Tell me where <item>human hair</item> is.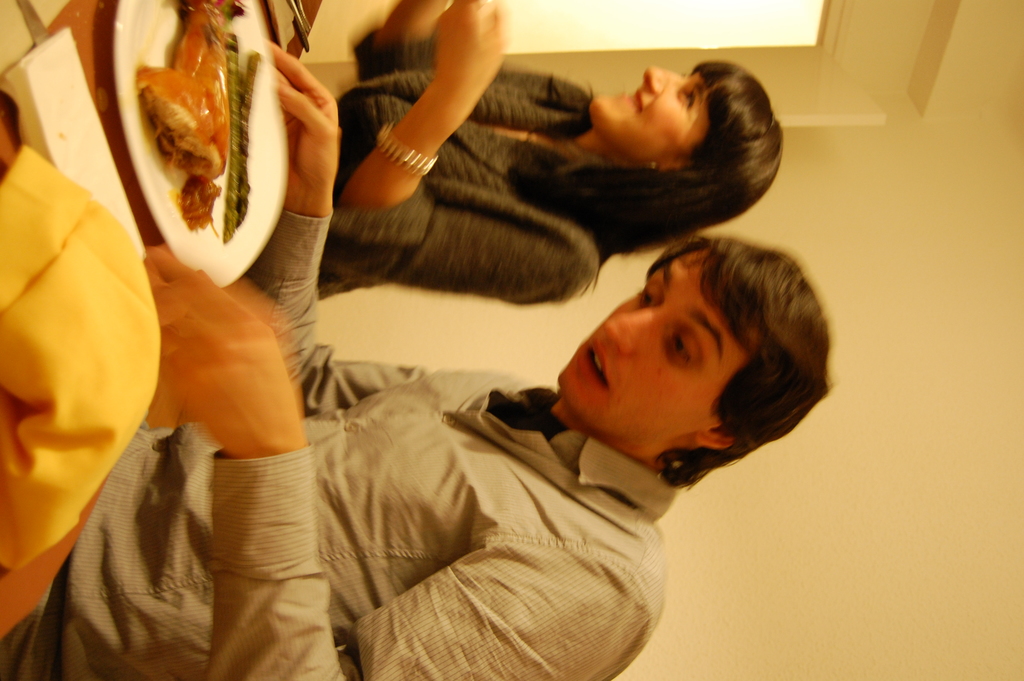
<item>human hair</item> is at bbox=(639, 251, 833, 484).
